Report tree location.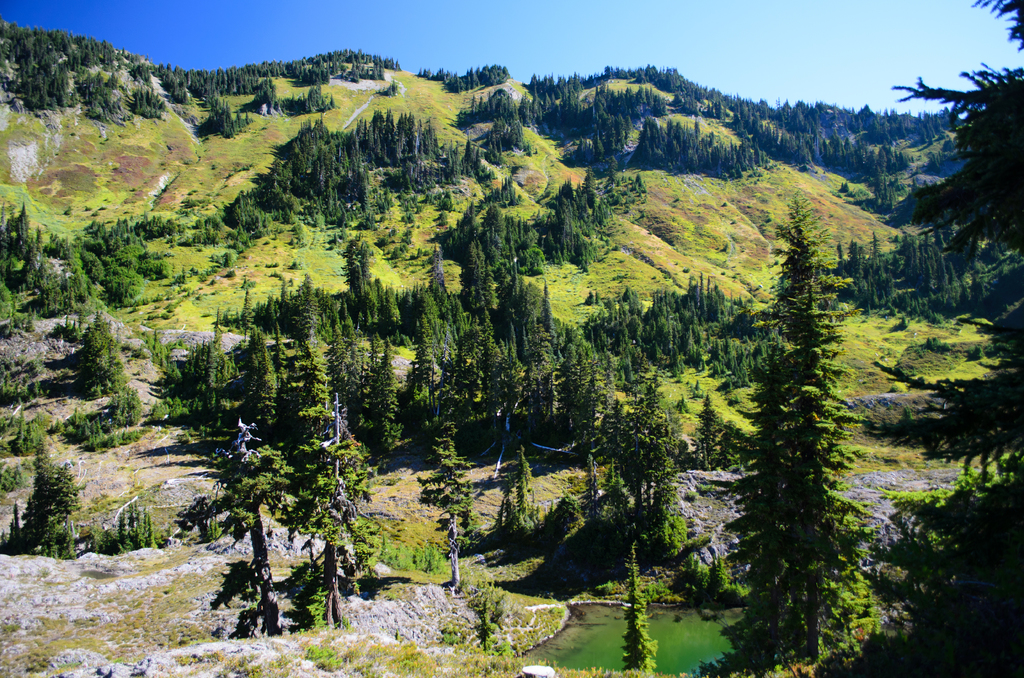
Report: locate(191, 416, 296, 634).
